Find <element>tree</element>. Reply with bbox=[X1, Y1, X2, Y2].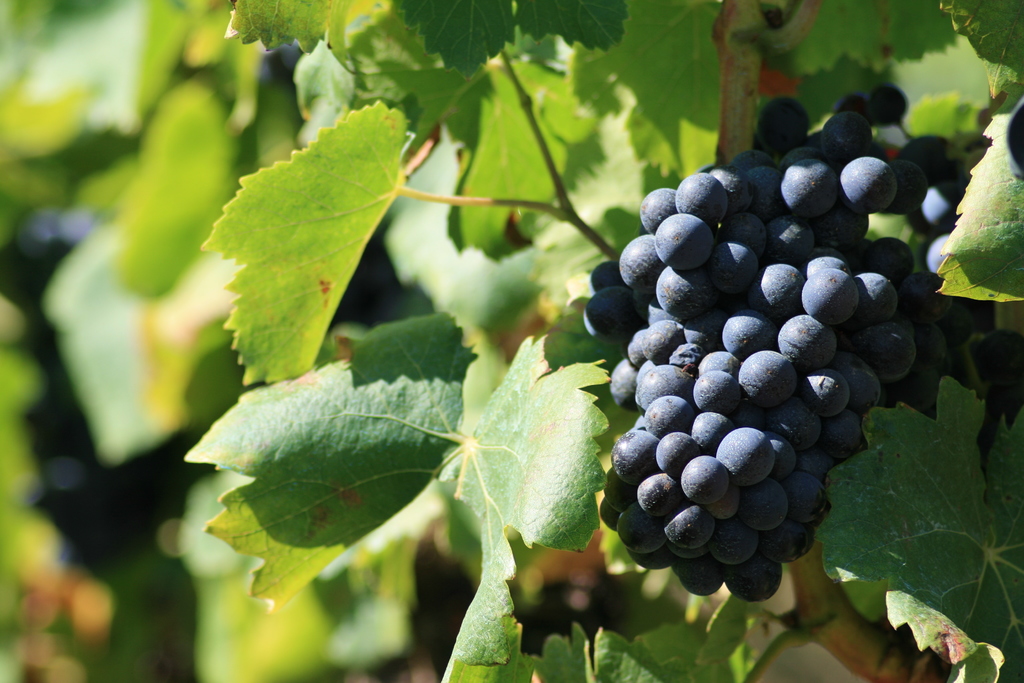
bbox=[182, 0, 1023, 682].
